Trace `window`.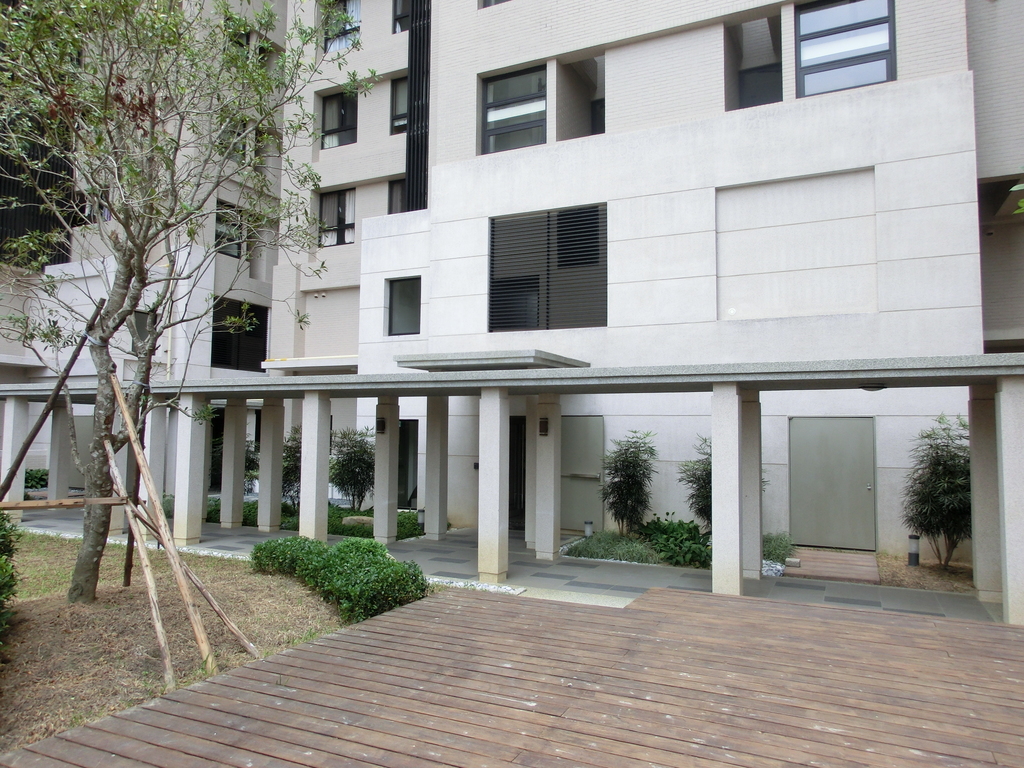
Traced to l=218, t=108, r=246, b=166.
